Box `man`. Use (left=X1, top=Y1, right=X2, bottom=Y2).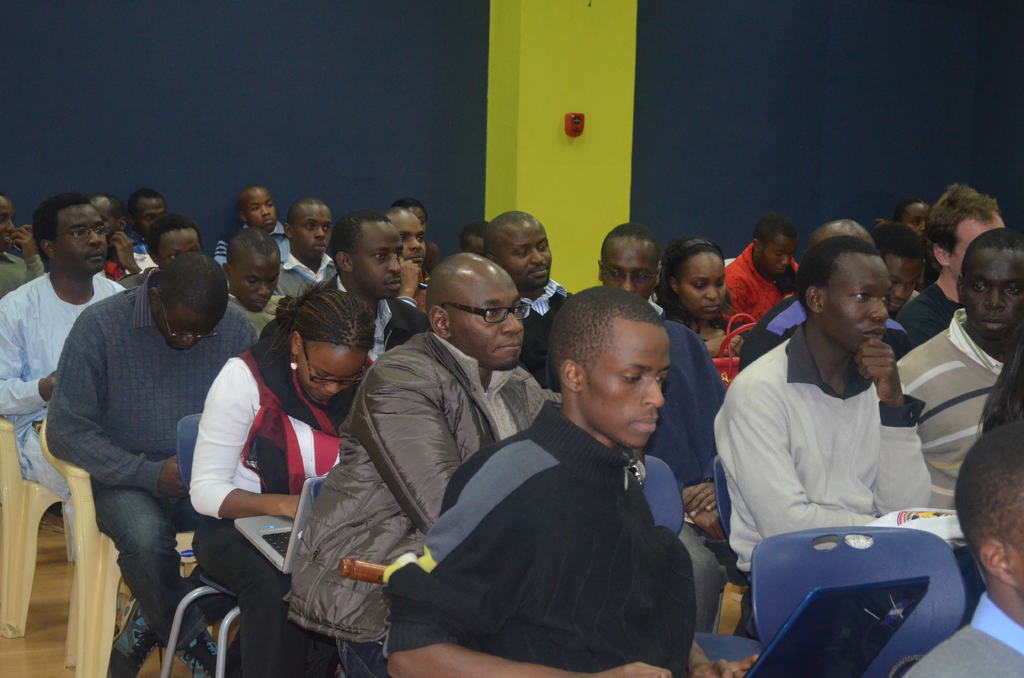
(left=285, top=252, right=546, bottom=677).
